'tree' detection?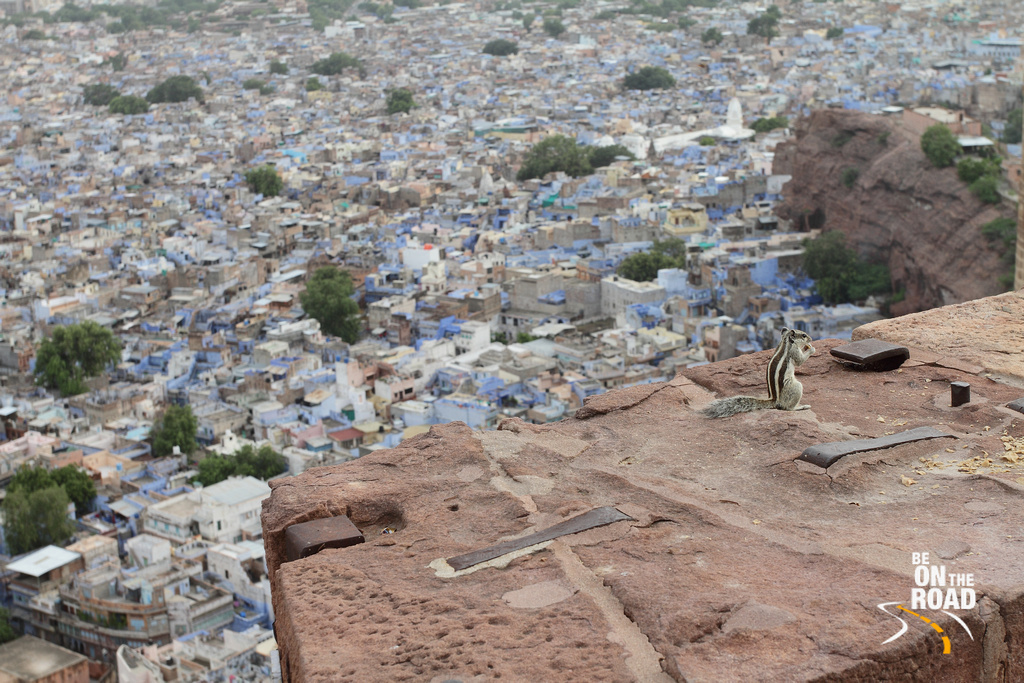
[478,36,523,61]
